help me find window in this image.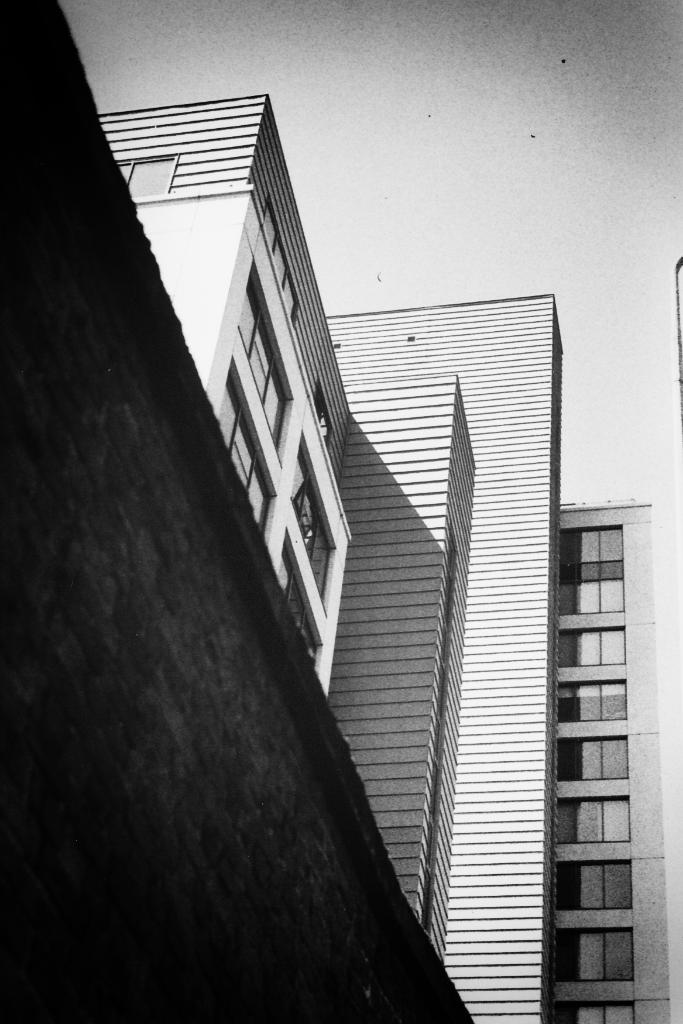
Found it: <bbox>115, 149, 175, 196</bbox>.
